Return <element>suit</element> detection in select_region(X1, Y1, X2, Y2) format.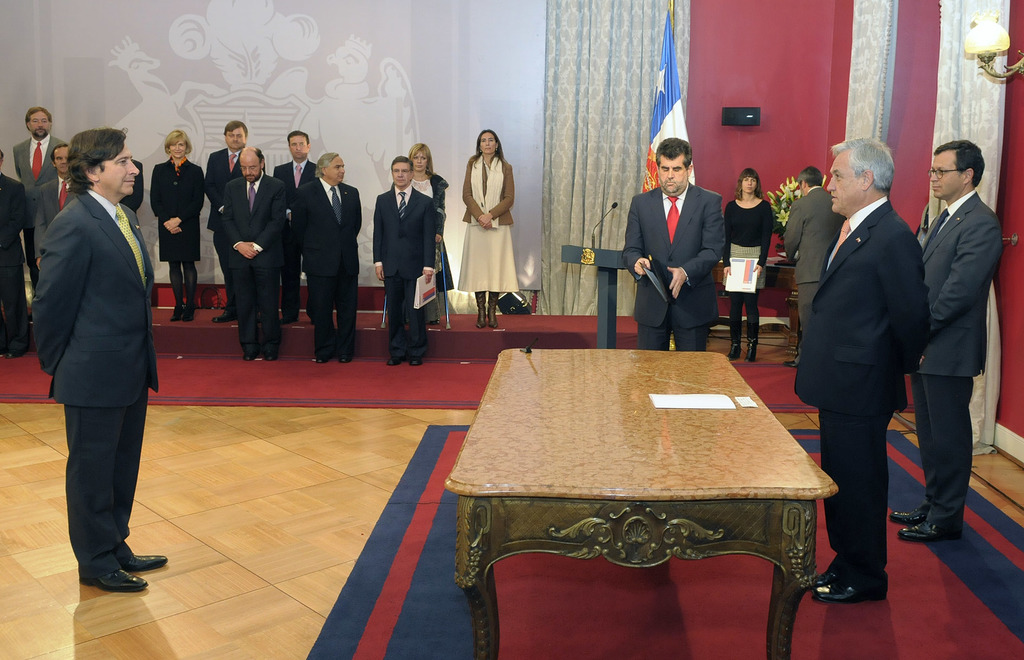
select_region(624, 186, 728, 352).
